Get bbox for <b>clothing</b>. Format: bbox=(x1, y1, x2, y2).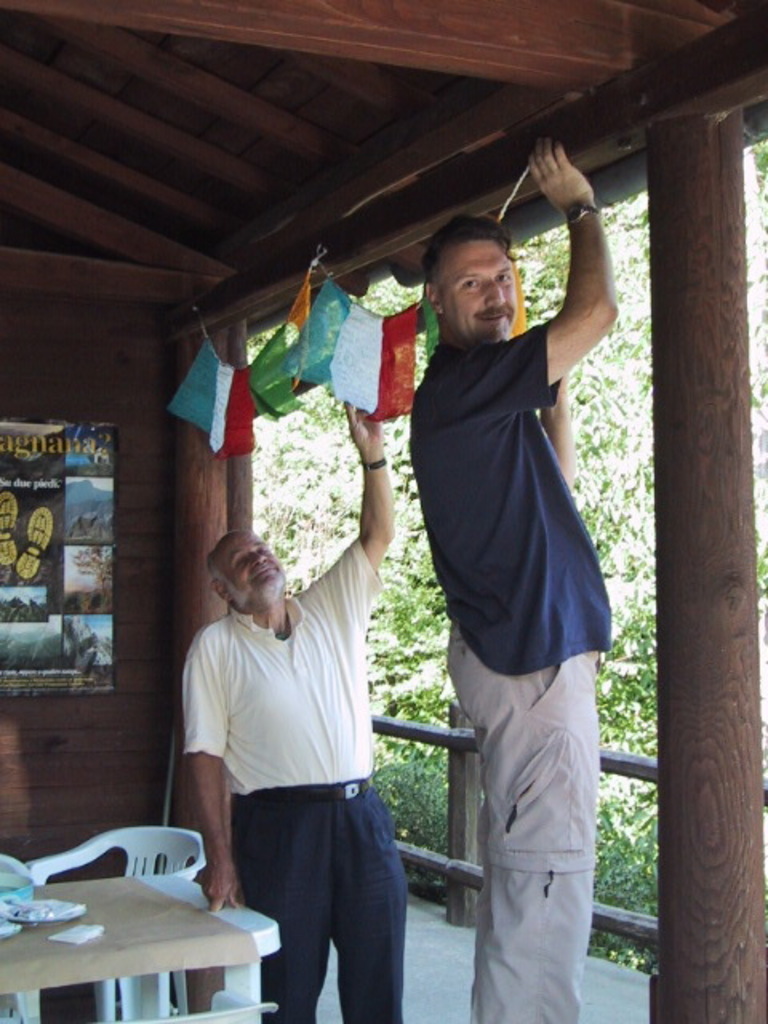
bbox=(408, 323, 611, 1022).
